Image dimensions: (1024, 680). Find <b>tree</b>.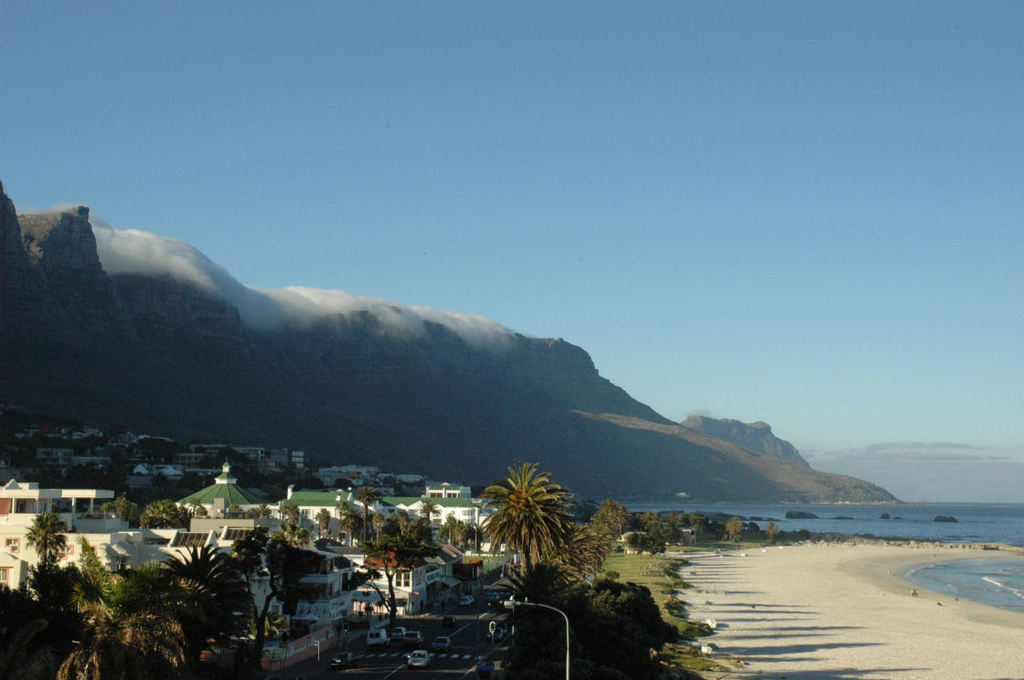
select_region(398, 506, 407, 532).
